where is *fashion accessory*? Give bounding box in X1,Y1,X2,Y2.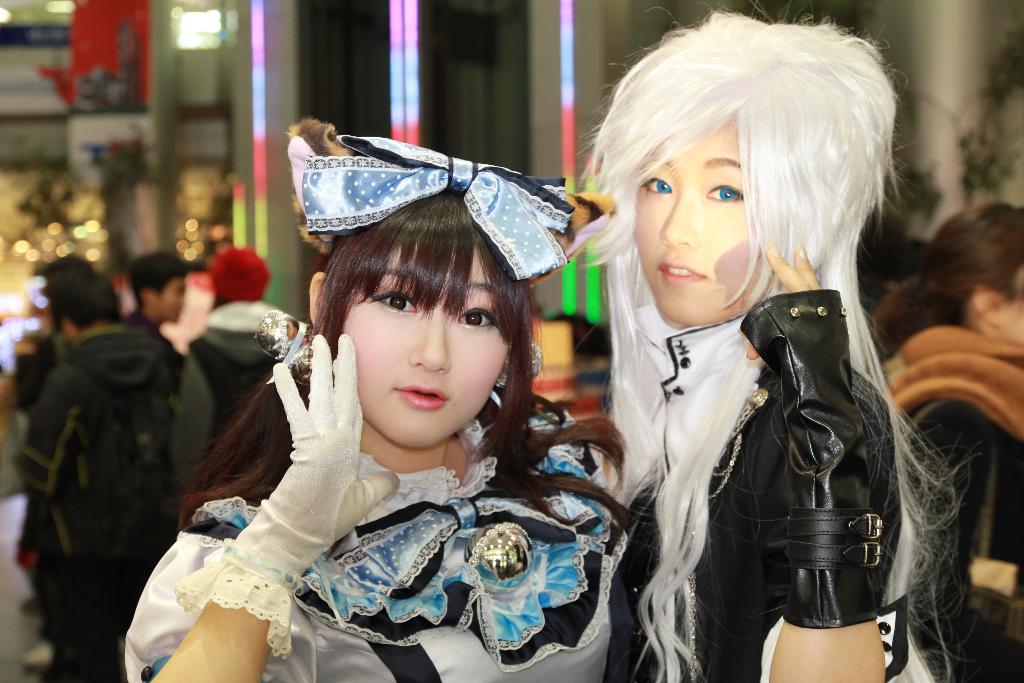
180,324,397,658.
